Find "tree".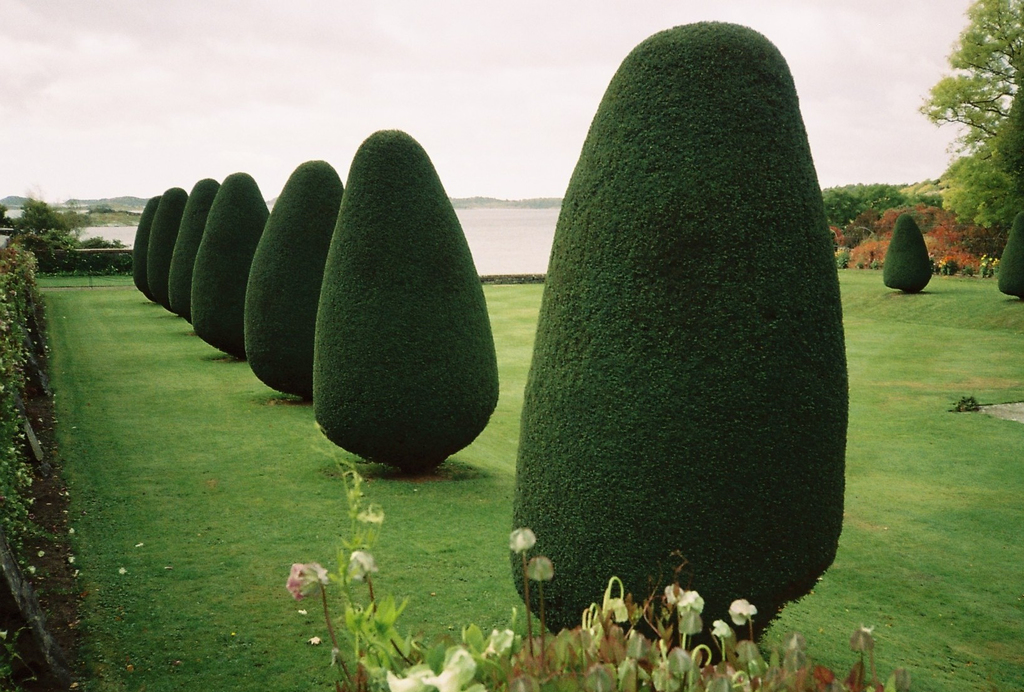
<region>1001, 199, 1023, 302</region>.
